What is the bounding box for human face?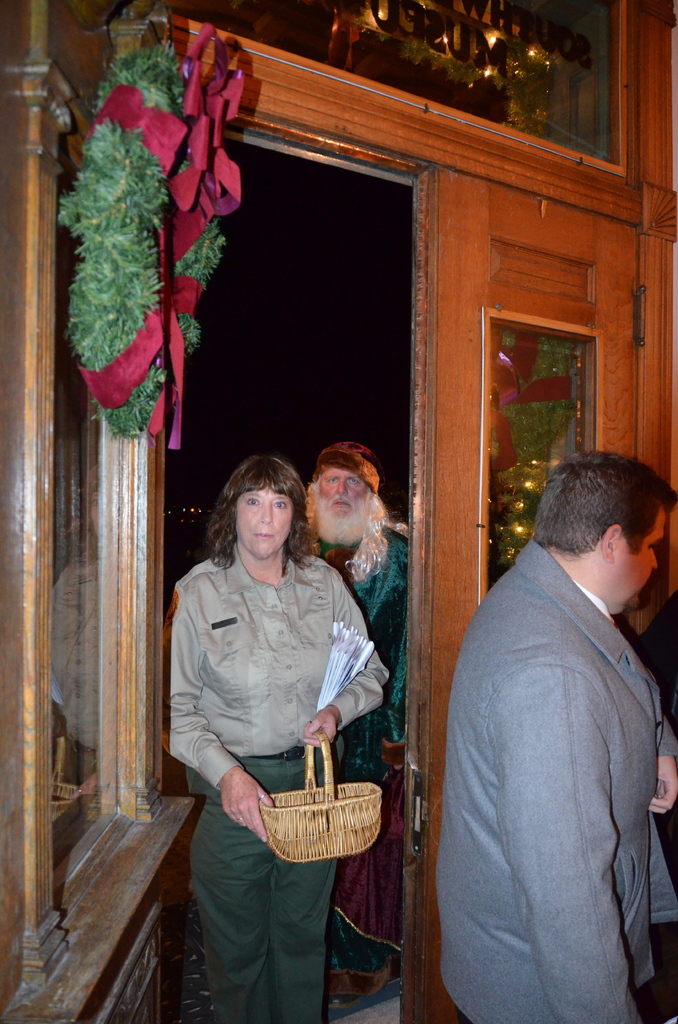
box=[613, 504, 671, 616].
